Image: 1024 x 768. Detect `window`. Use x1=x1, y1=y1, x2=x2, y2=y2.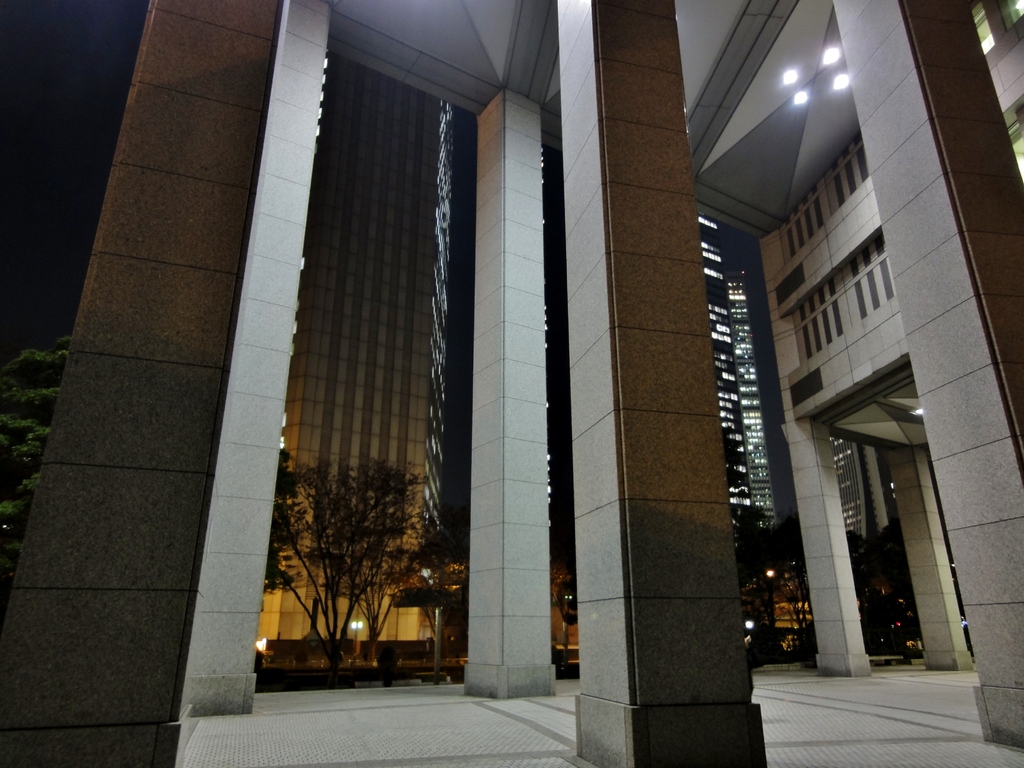
x1=1007, y1=120, x2=1023, y2=180.
